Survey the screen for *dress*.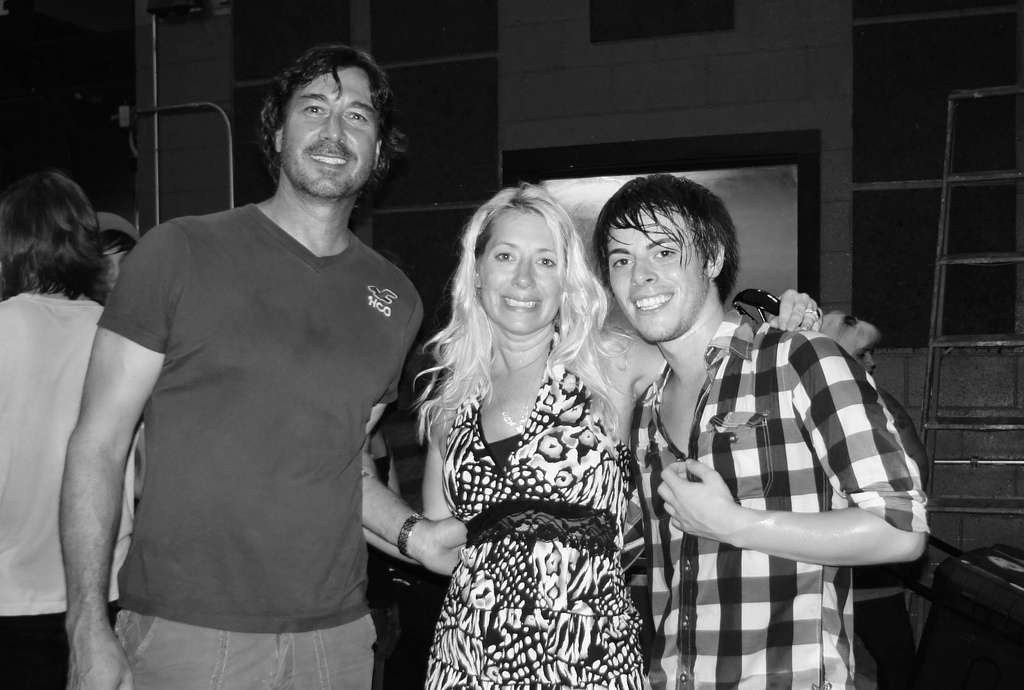
Survey found: <region>421, 307, 658, 689</region>.
